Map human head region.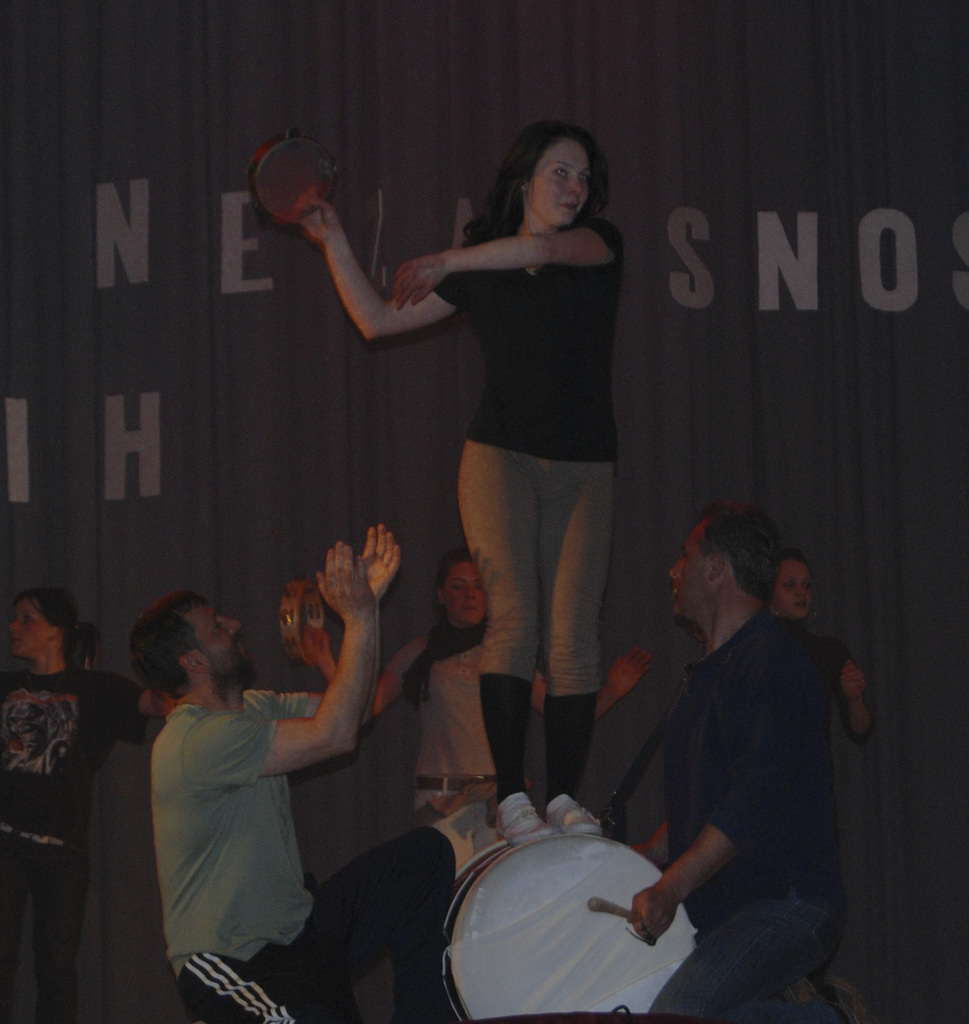
Mapped to (left=5, top=586, right=100, bottom=659).
